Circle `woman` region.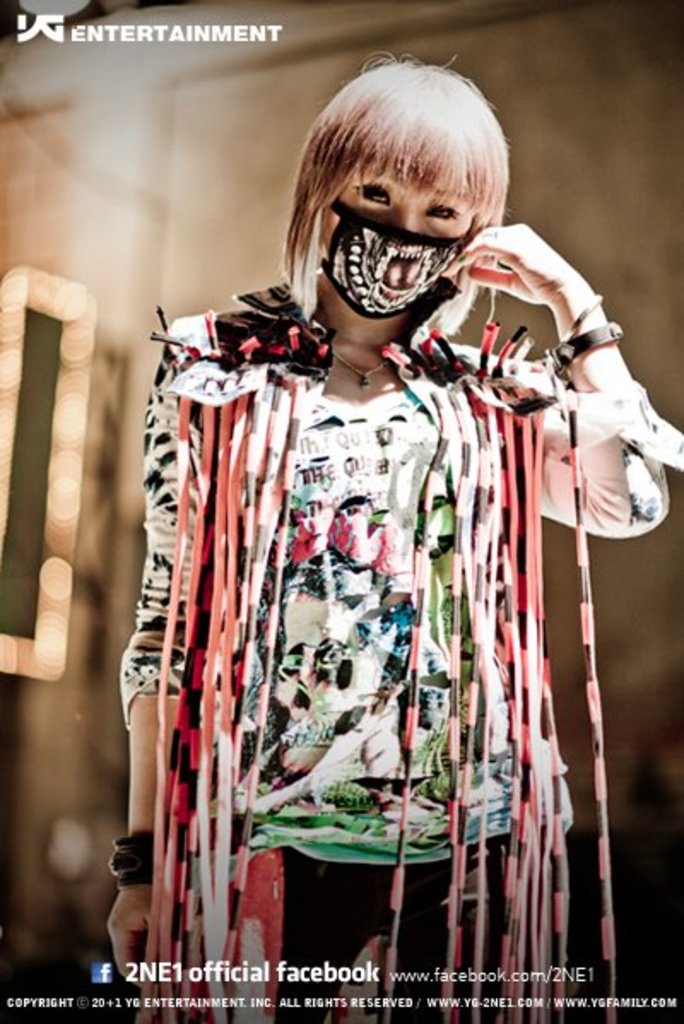
Region: box(103, 80, 641, 921).
